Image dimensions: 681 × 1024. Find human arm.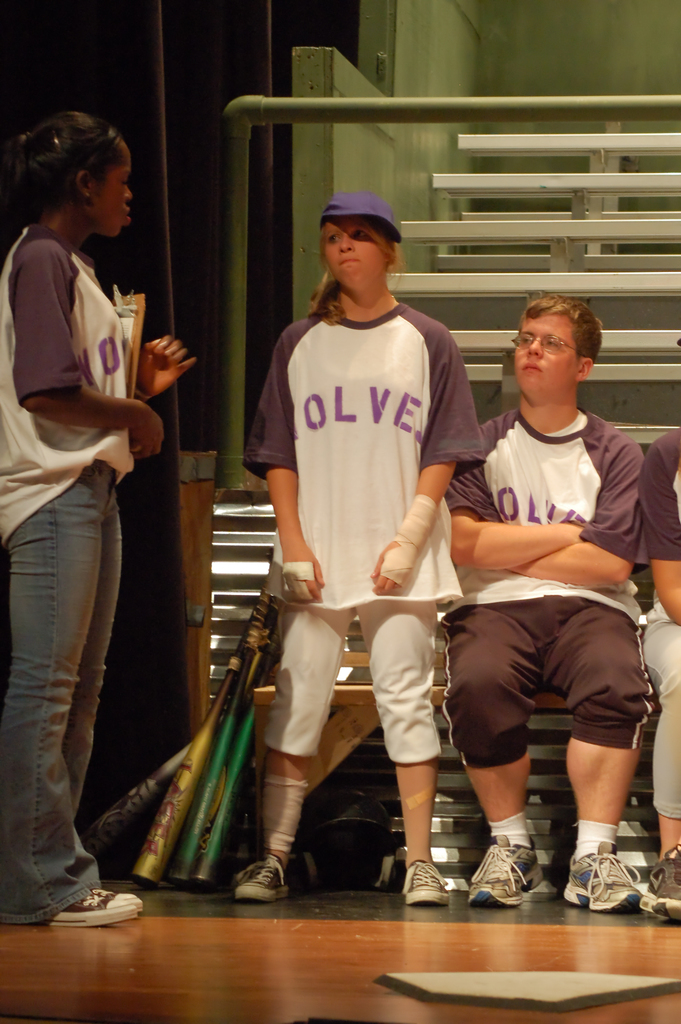
rect(445, 419, 576, 574).
